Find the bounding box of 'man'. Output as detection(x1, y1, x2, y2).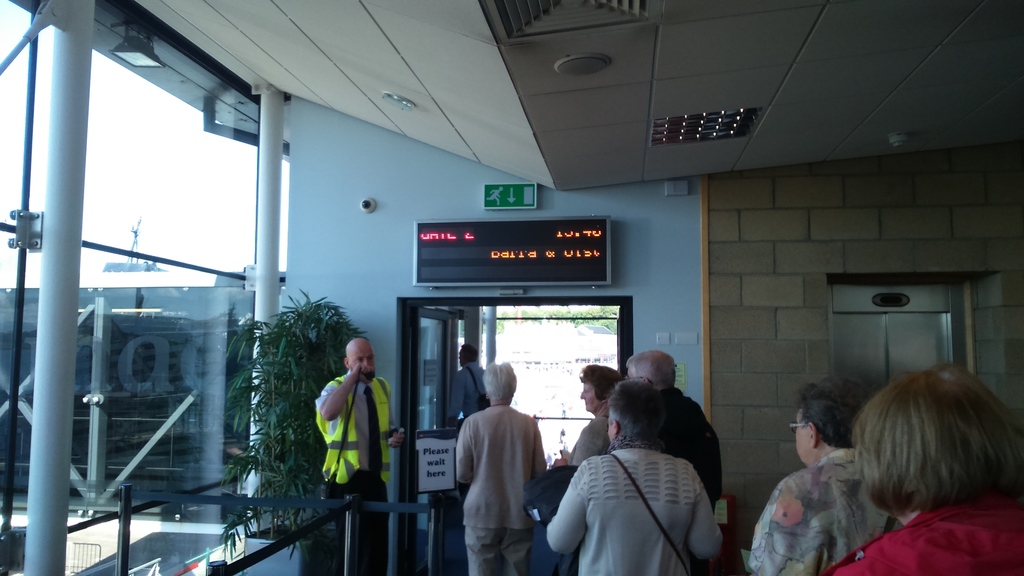
detection(452, 344, 488, 418).
